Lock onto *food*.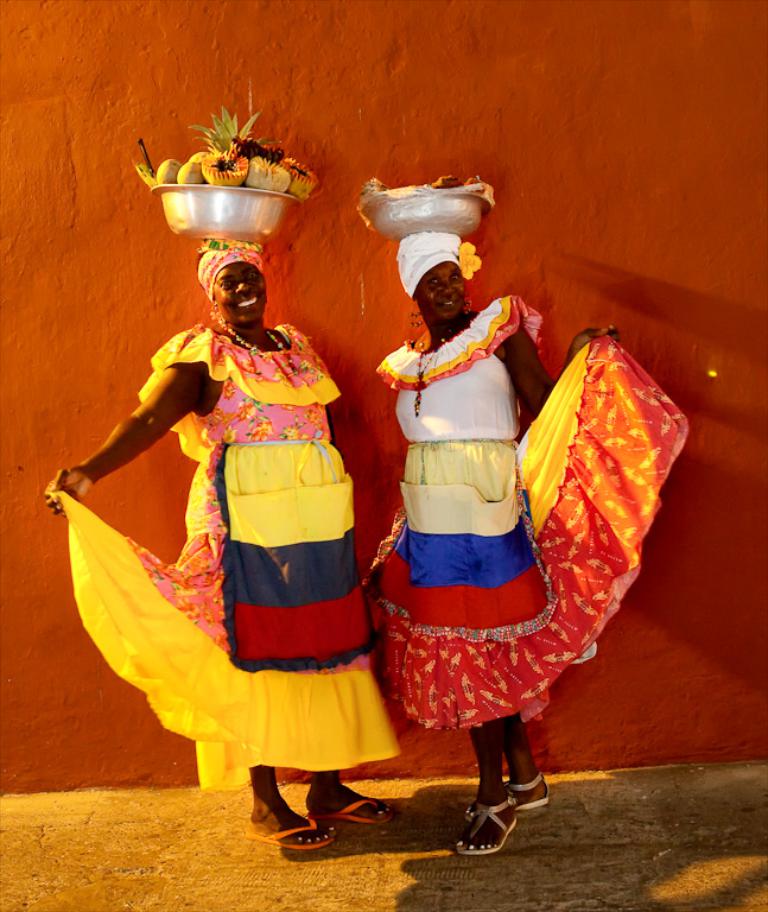
Locked: 431 173 465 190.
